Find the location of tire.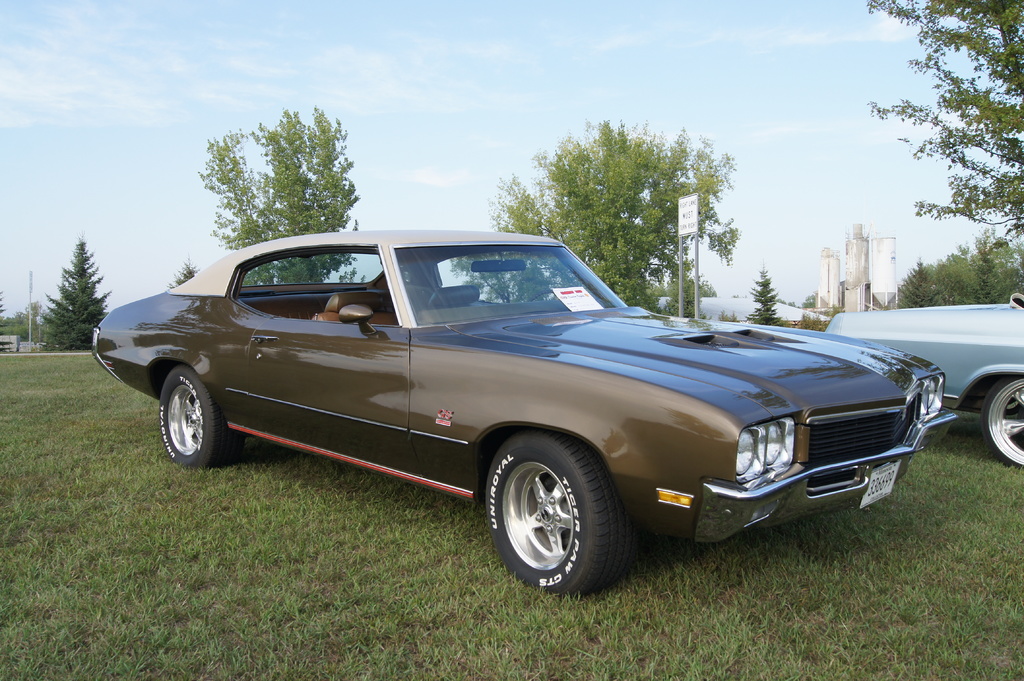
Location: Rect(481, 429, 657, 598).
